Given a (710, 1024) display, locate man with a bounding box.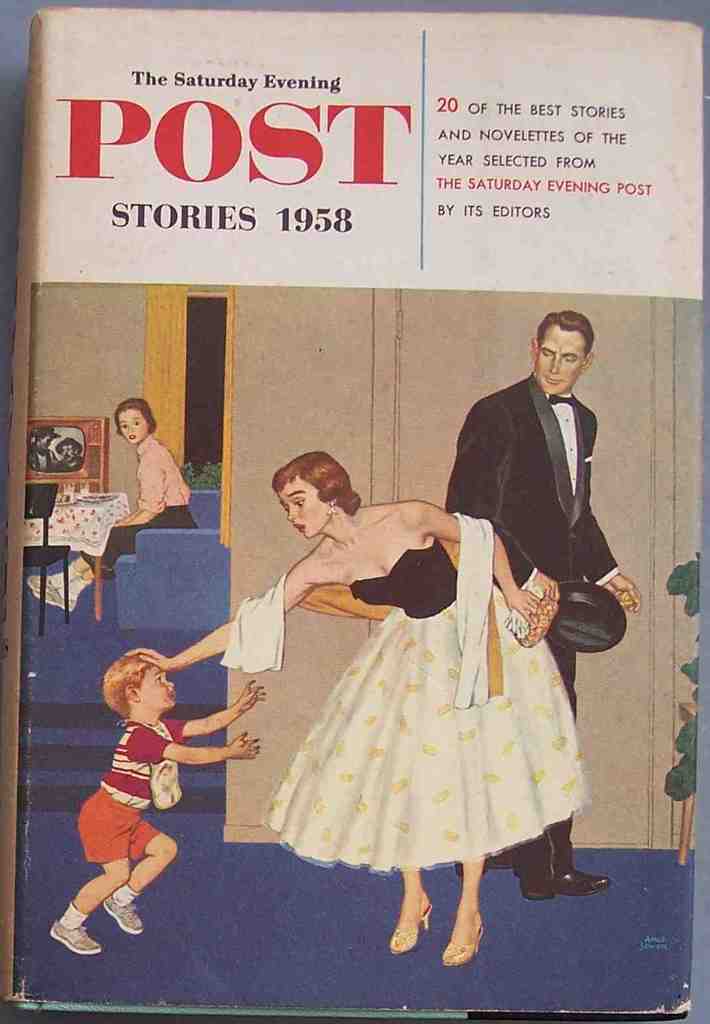
Located: [left=444, top=310, right=645, bottom=908].
